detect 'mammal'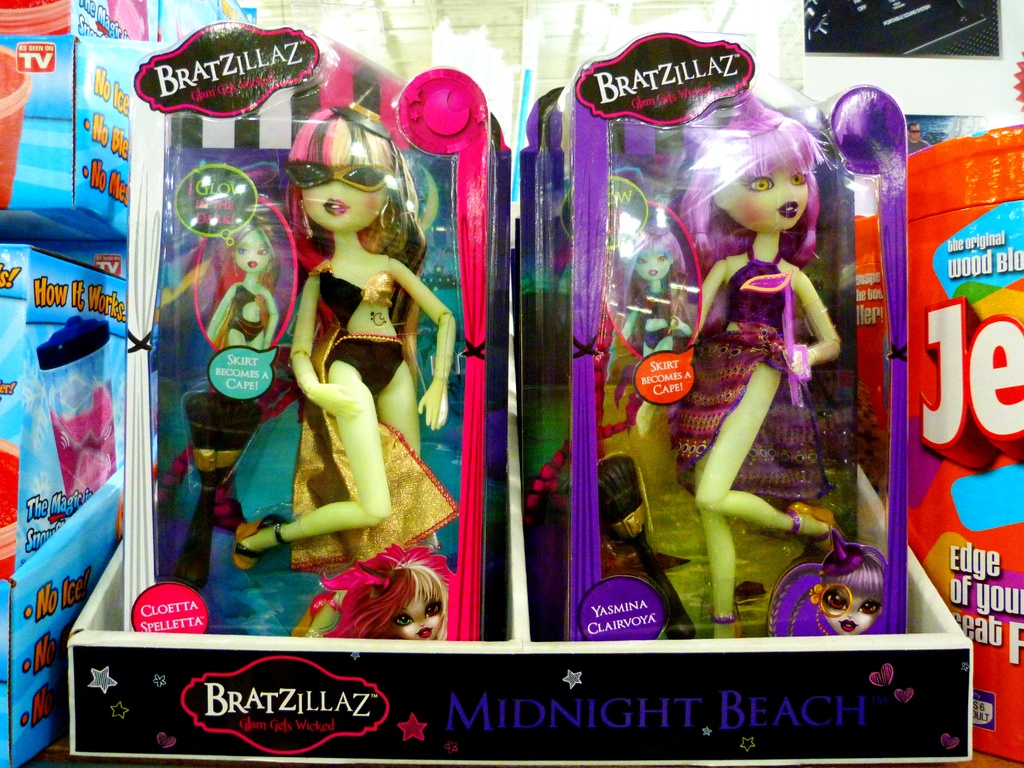
(left=682, top=88, right=838, bottom=639)
